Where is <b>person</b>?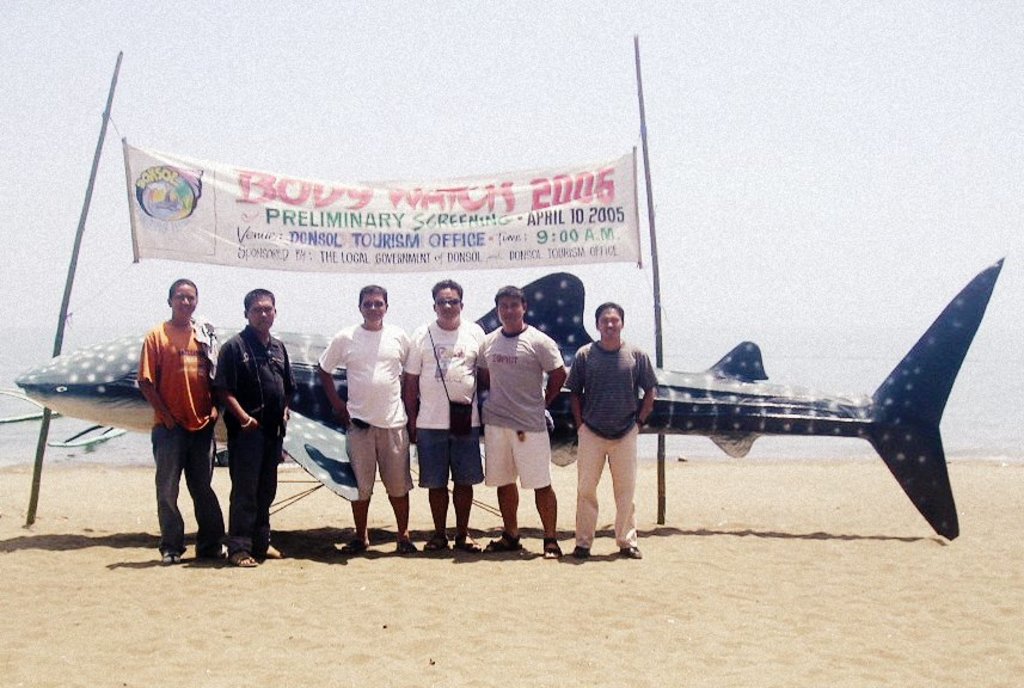
123/275/226/564.
